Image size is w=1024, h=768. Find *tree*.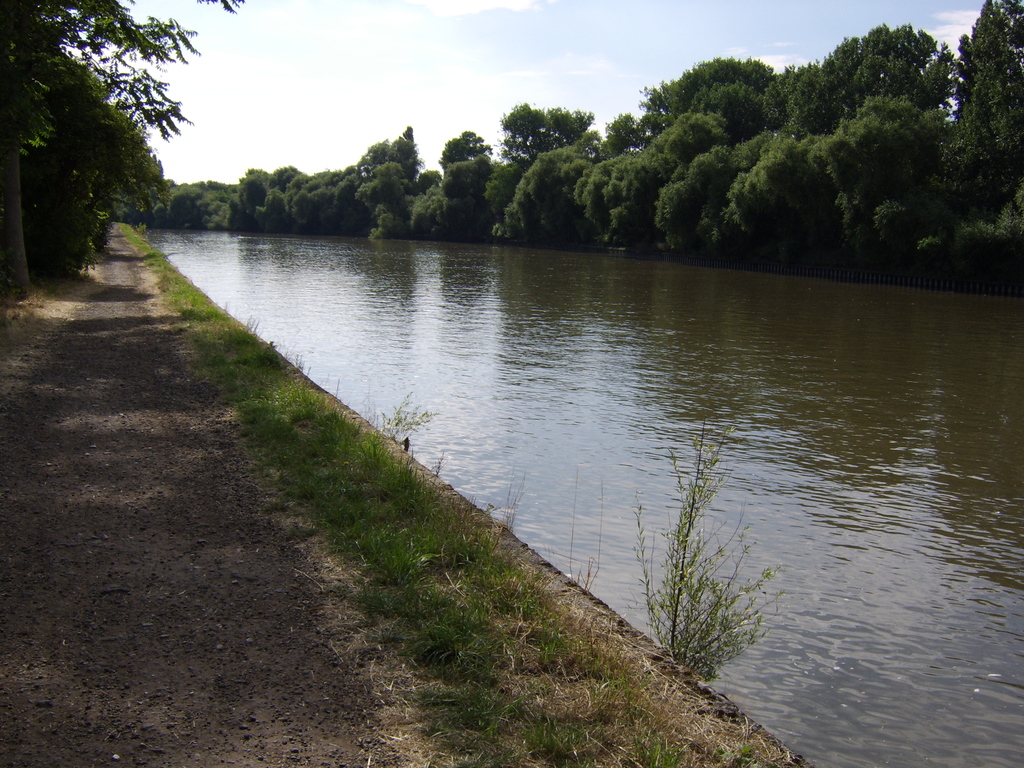
[left=277, top=107, right=410, bottom=238].
